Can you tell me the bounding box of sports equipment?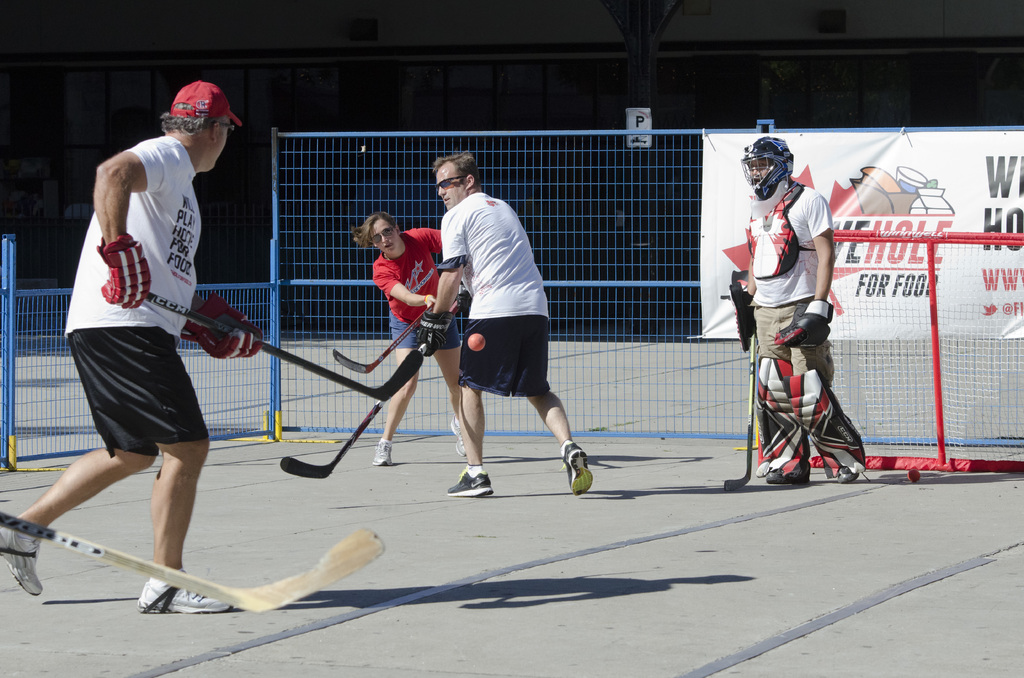
pyautogui.locateOnScreen(756, 227, 1023, 468).
